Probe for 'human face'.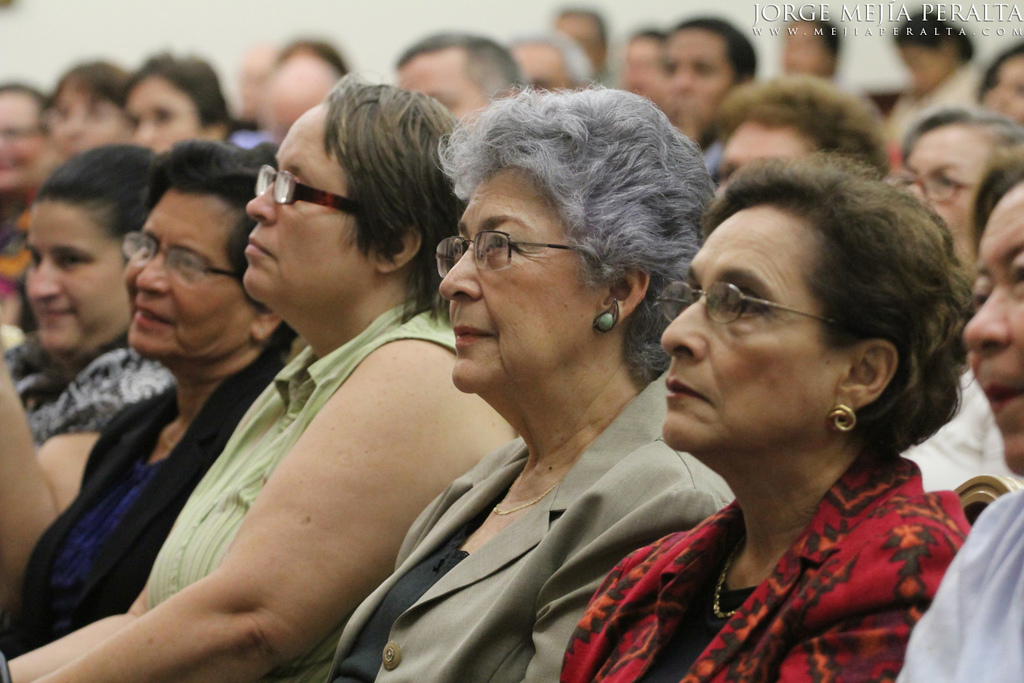
Probe result: (782, 18, 830, 77).
